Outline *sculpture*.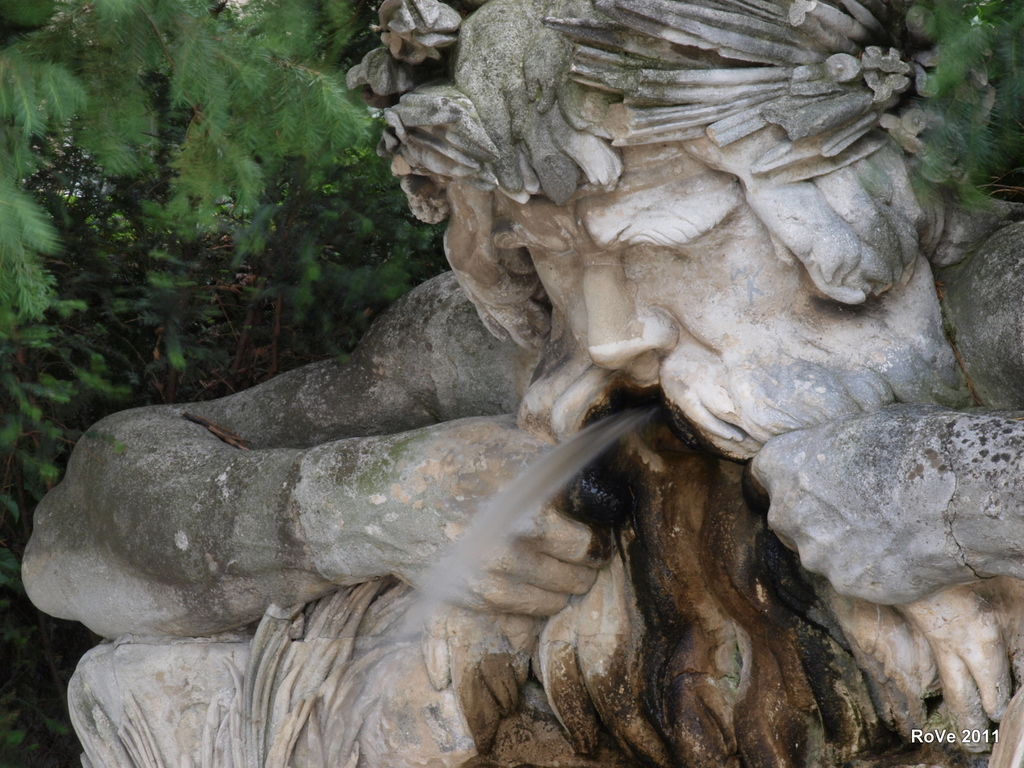
Outline: [left=44, top=53, right=988, bottom=748].
